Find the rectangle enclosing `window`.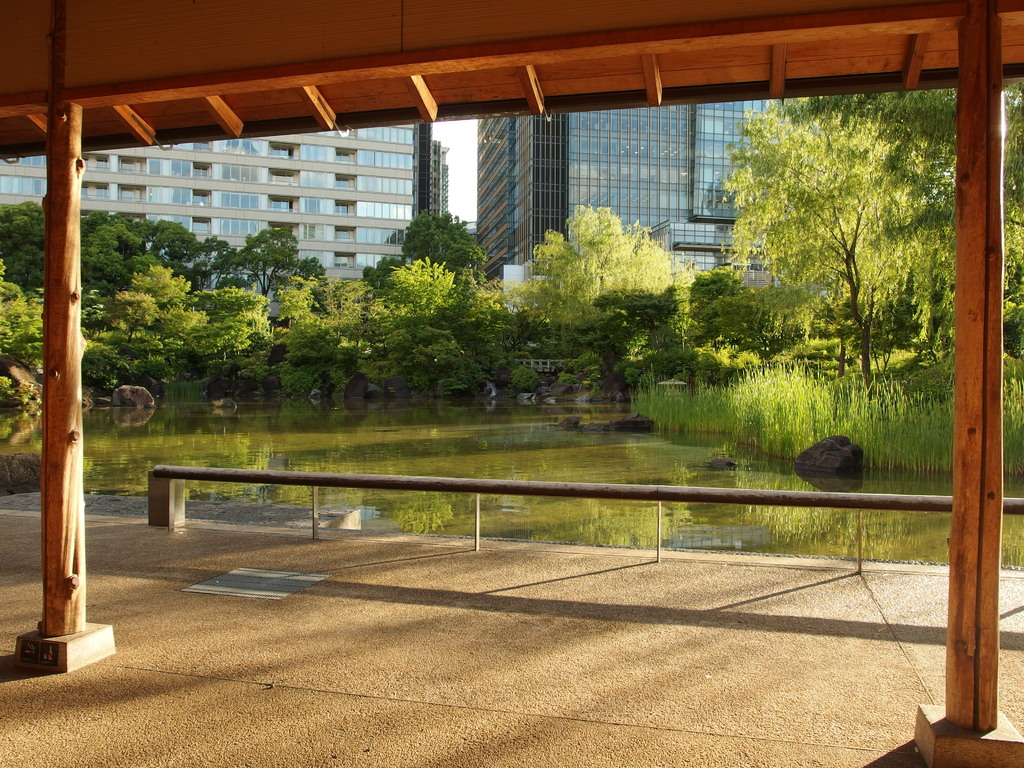
box=[334, 149, 355, 161].
